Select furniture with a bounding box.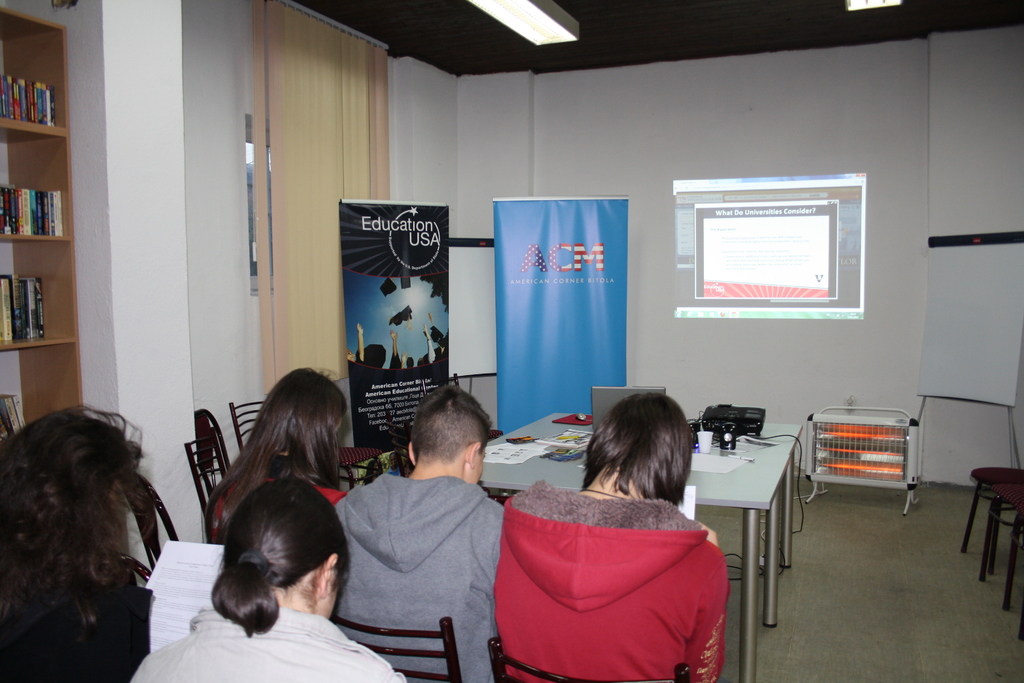
330,611,463,682.
